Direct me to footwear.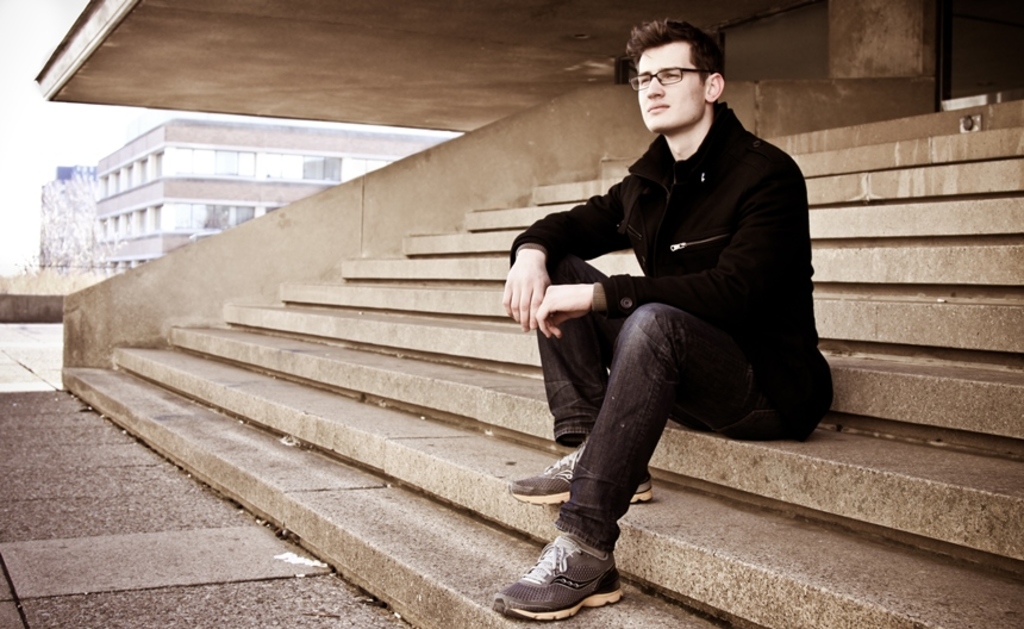
Direction: bbox=(505, 438, 657, 509).
